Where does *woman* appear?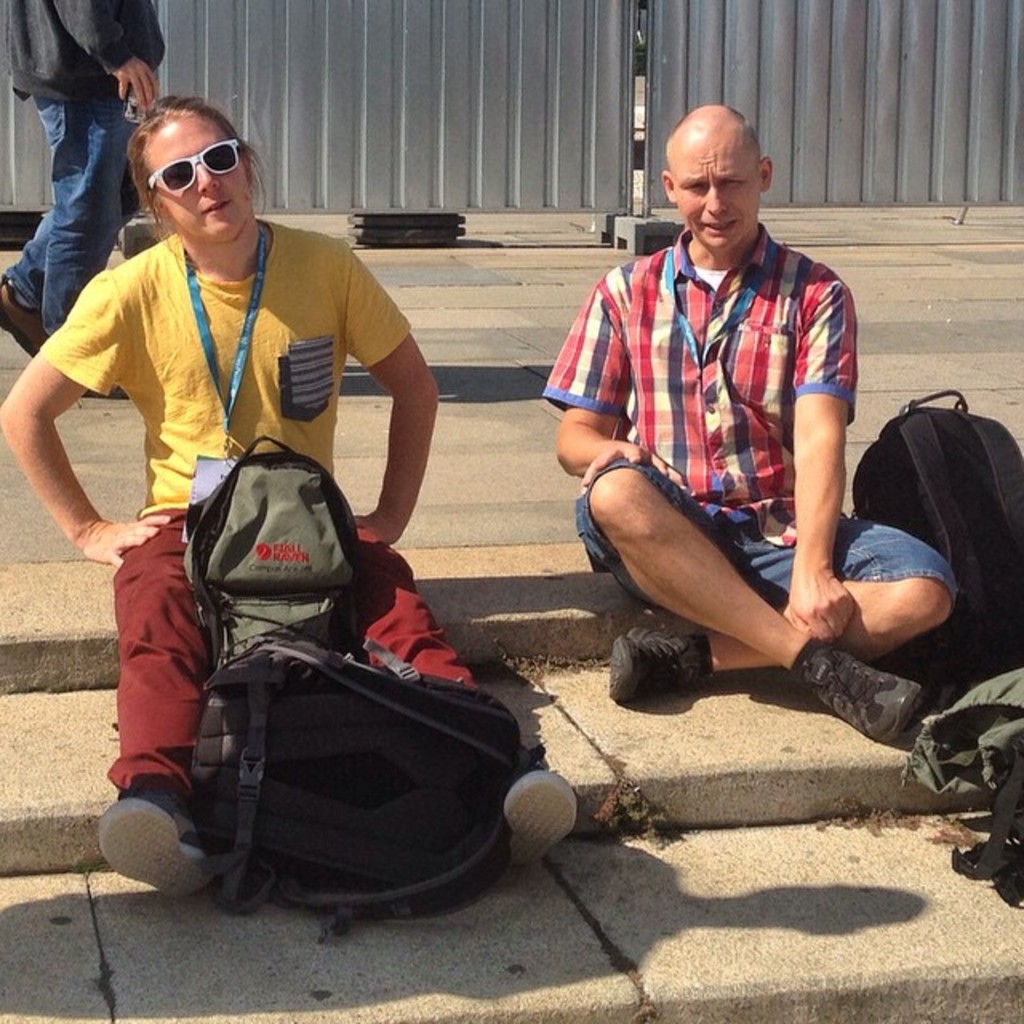
Appears at 0,85,443,912.
